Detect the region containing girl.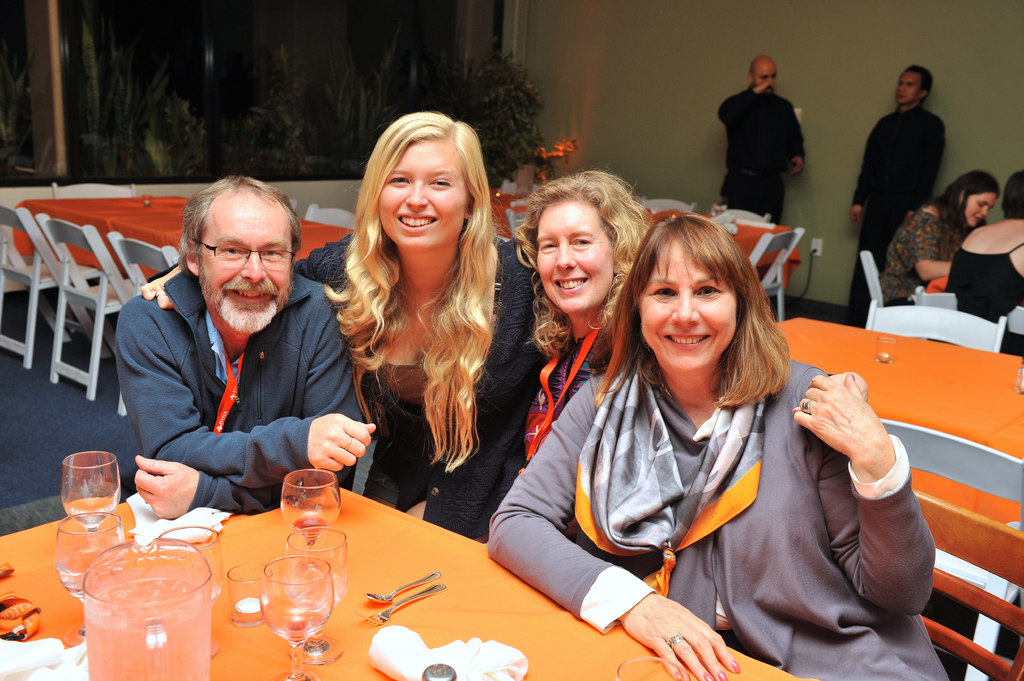
pyautogui.locateOnScreen(434, 168, 645, 544).
